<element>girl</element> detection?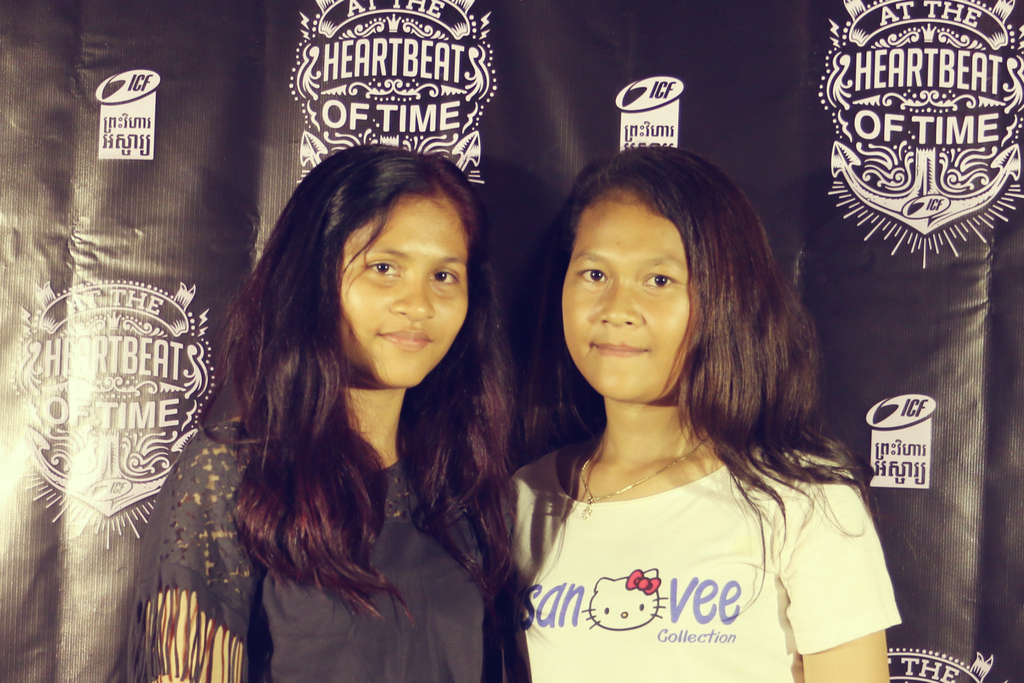
(left=493, top=145, right=895, bottom=682)
